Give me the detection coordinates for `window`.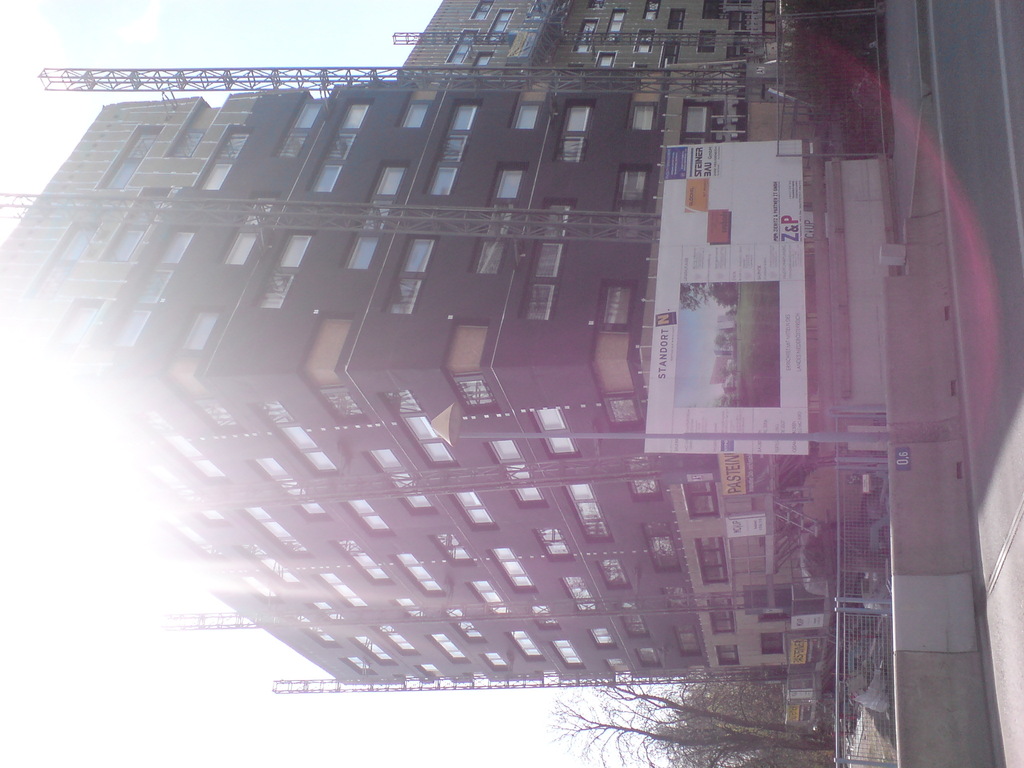
bbox(355, 638, 399, 664).
